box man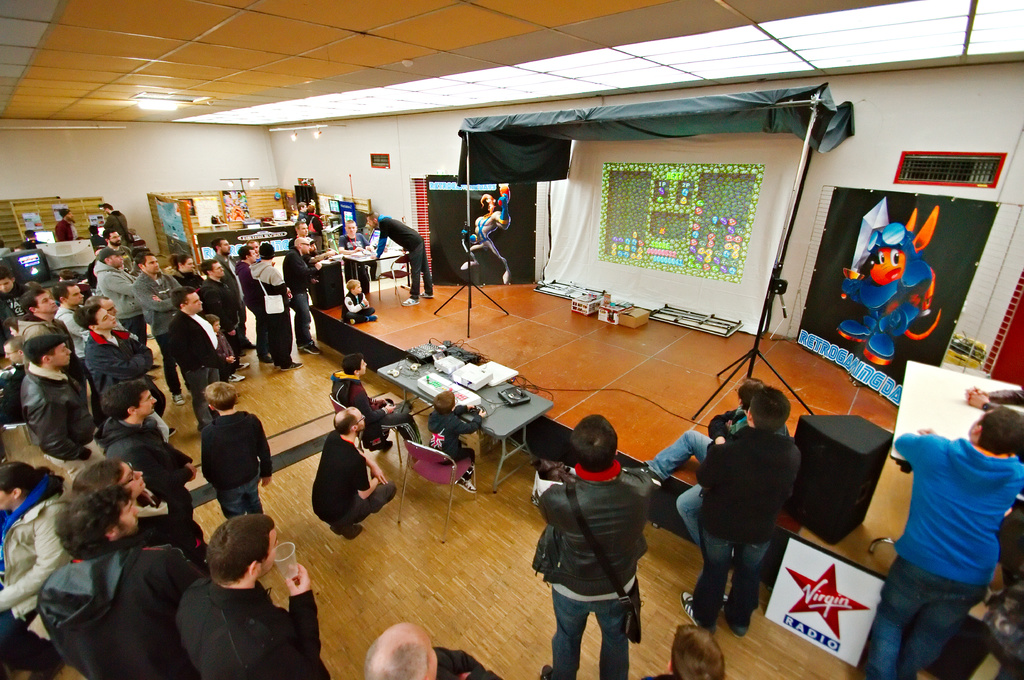
crop(294, 222, 308, 238)
